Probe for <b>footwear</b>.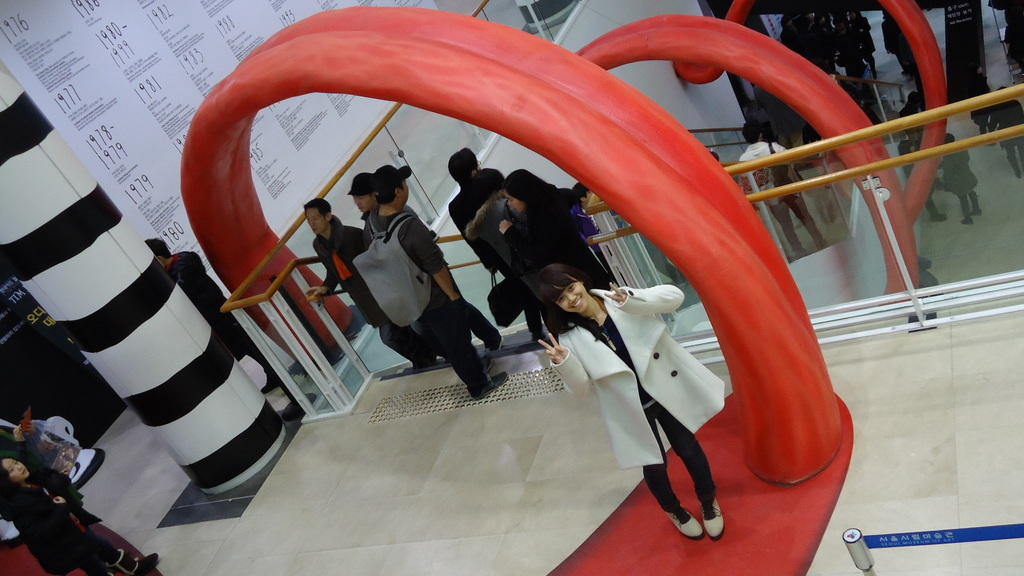
Probe result: detection(660, 511, 703, 538).
